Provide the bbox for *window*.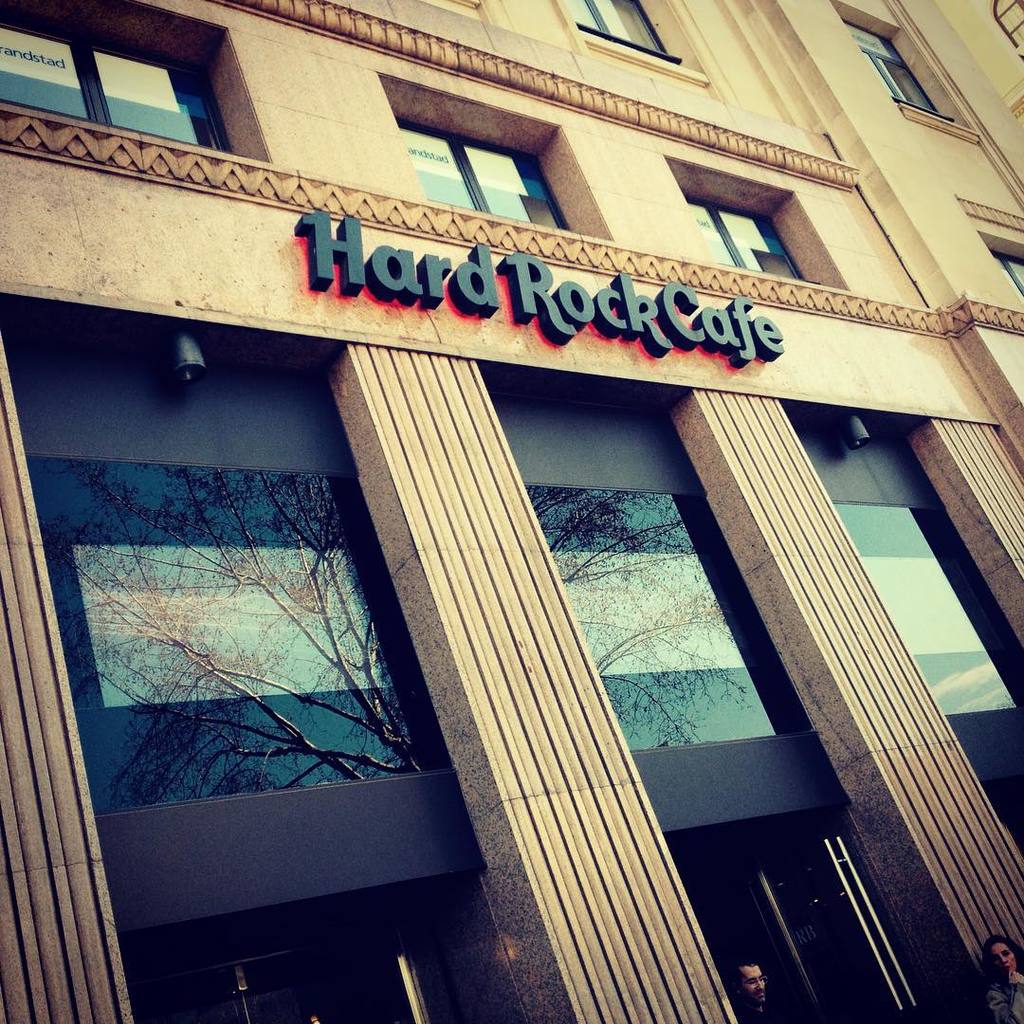
391/127/566/221.
